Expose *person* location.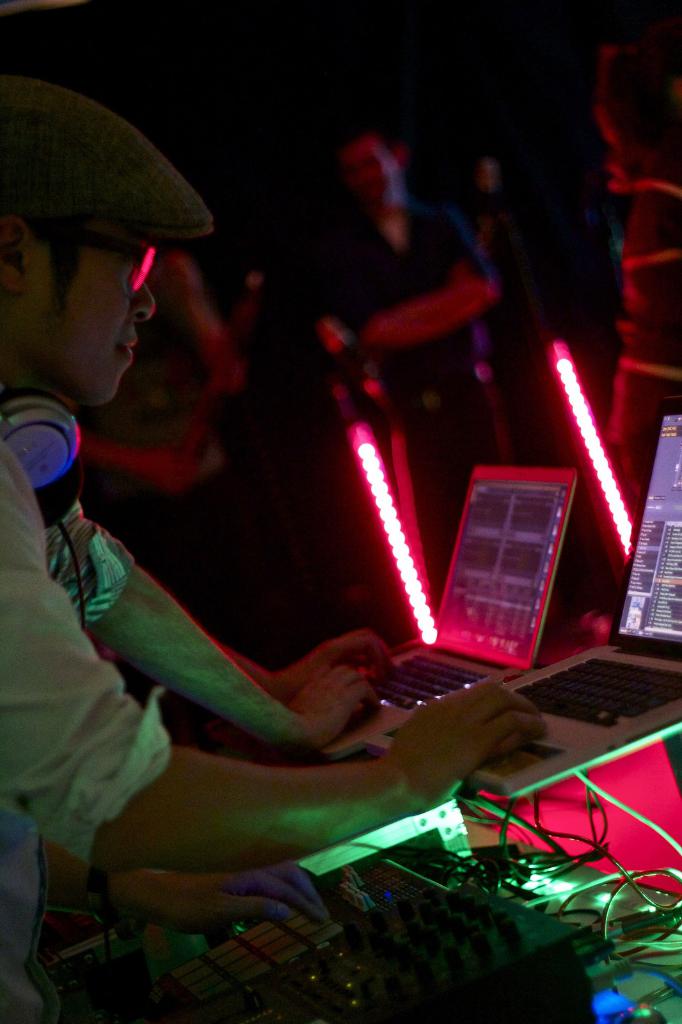
Exposed at <bbox>319, 122, 501, 586</bbox>.
